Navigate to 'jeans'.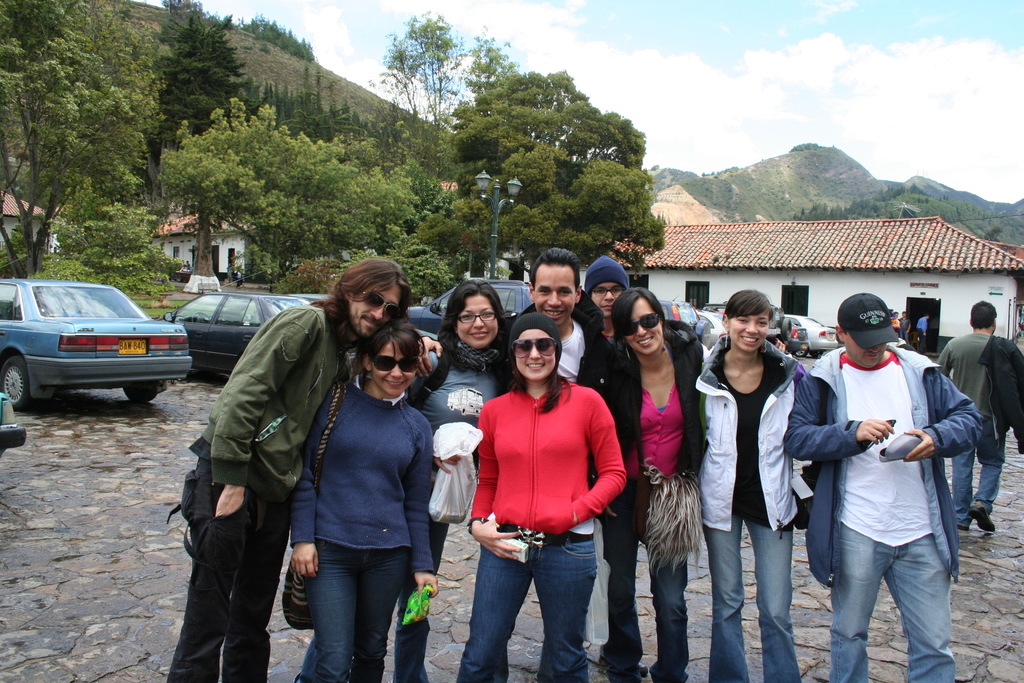
Navigation target: region(458, 516, 601, 682).
